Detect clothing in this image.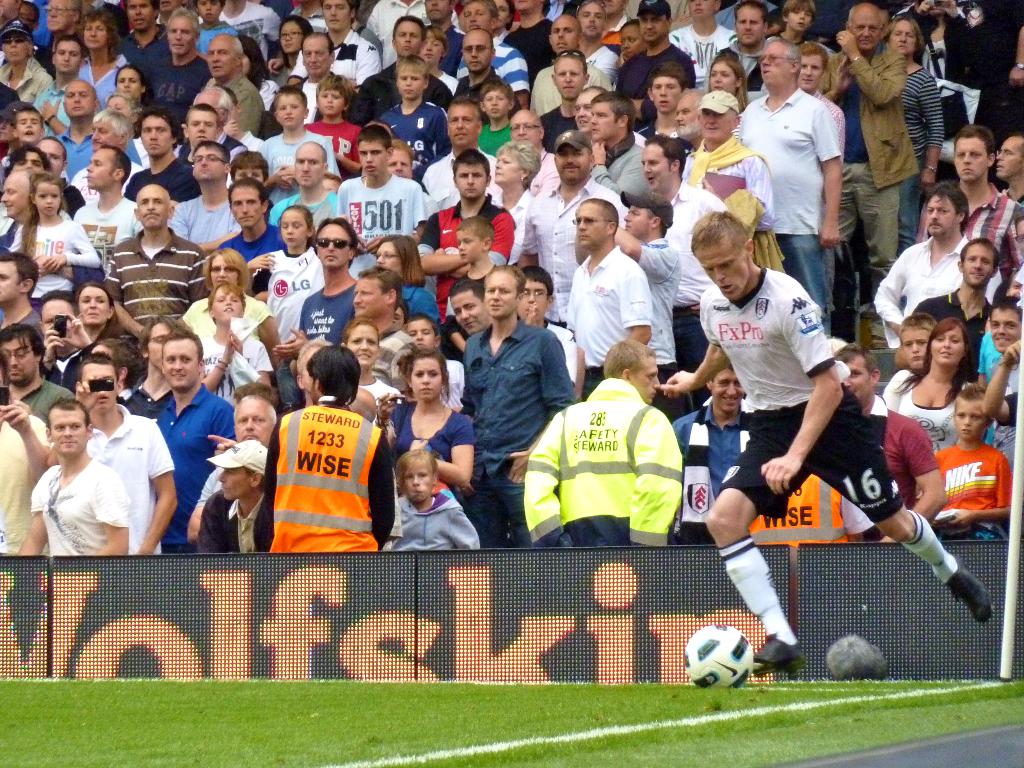
Detection: (left=92, top=404, right=175, bottom=554).
